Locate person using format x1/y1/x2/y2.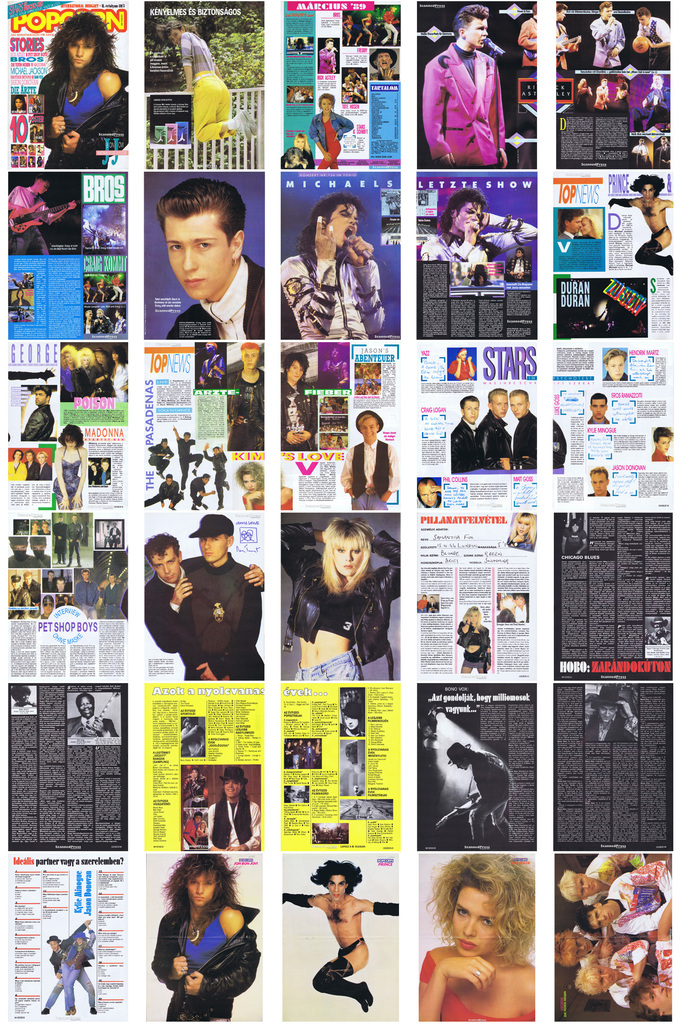
40/915/94/1016.
